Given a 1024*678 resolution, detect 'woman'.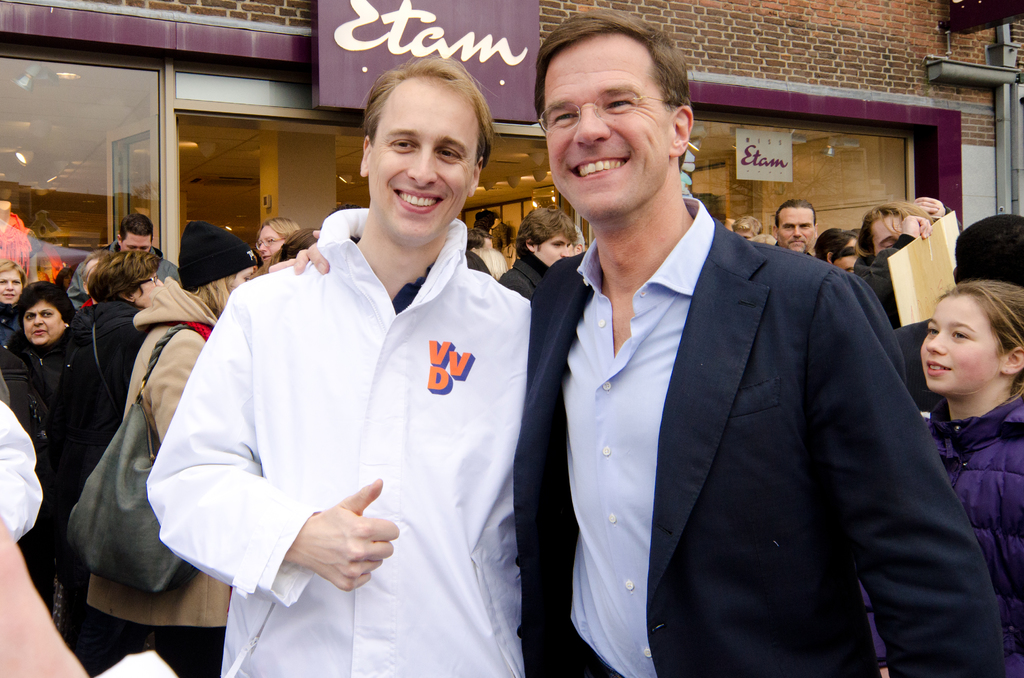
8/280/92/643.
